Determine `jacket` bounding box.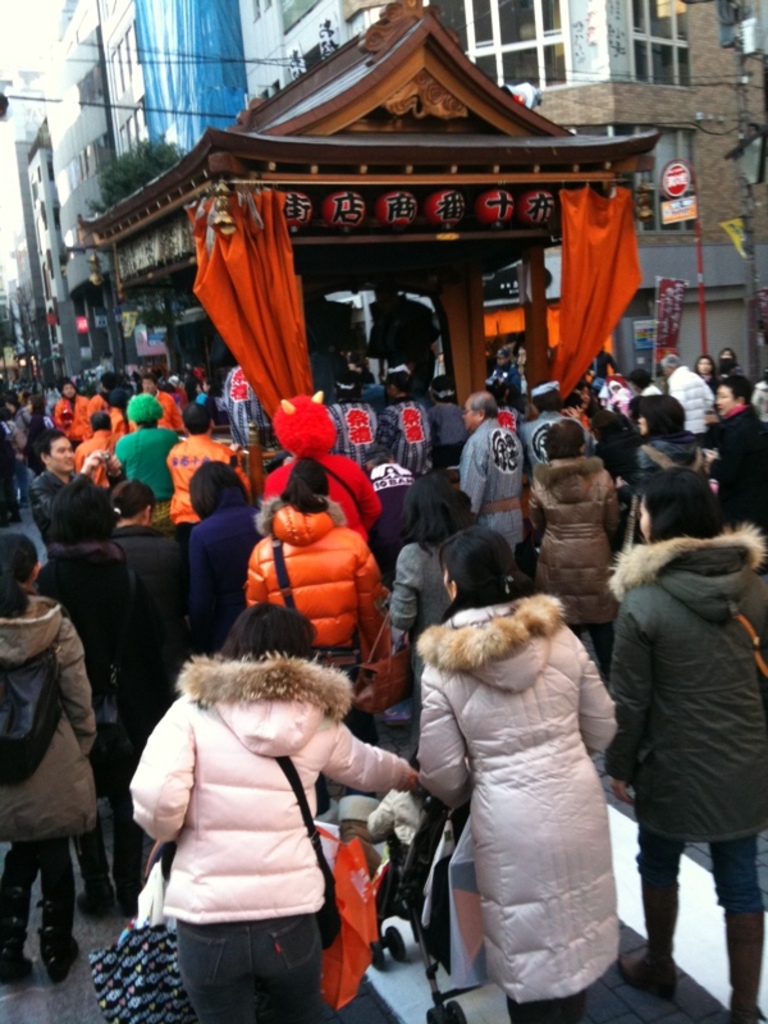
Determined: 613, 430, 703, 557.
